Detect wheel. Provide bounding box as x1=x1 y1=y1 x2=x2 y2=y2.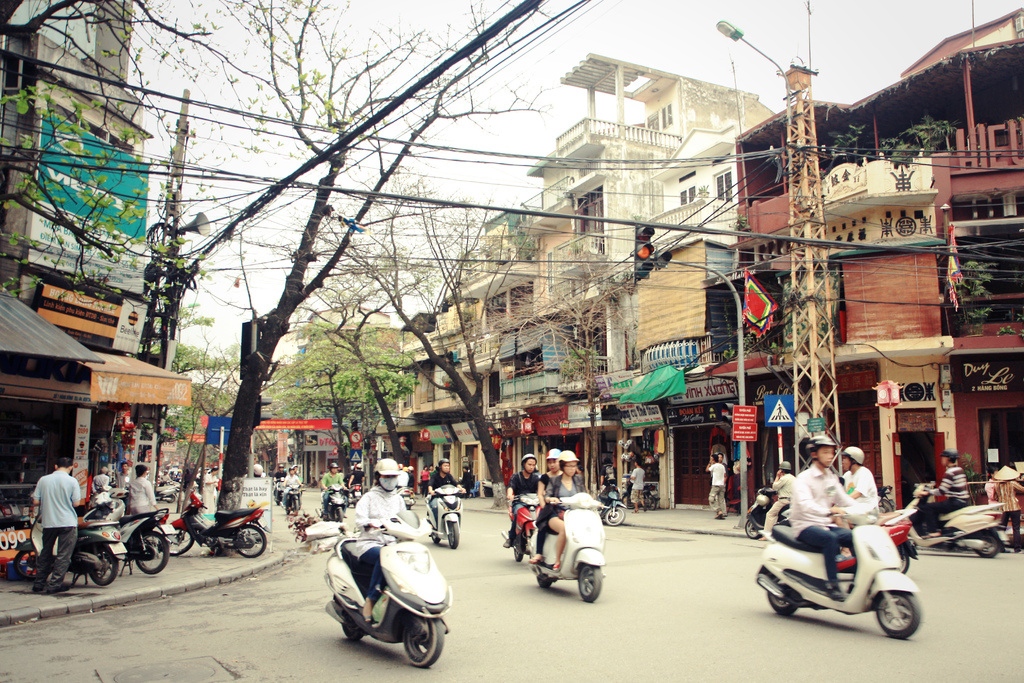
x1=164 y1=529 x2=194 y2=556.
